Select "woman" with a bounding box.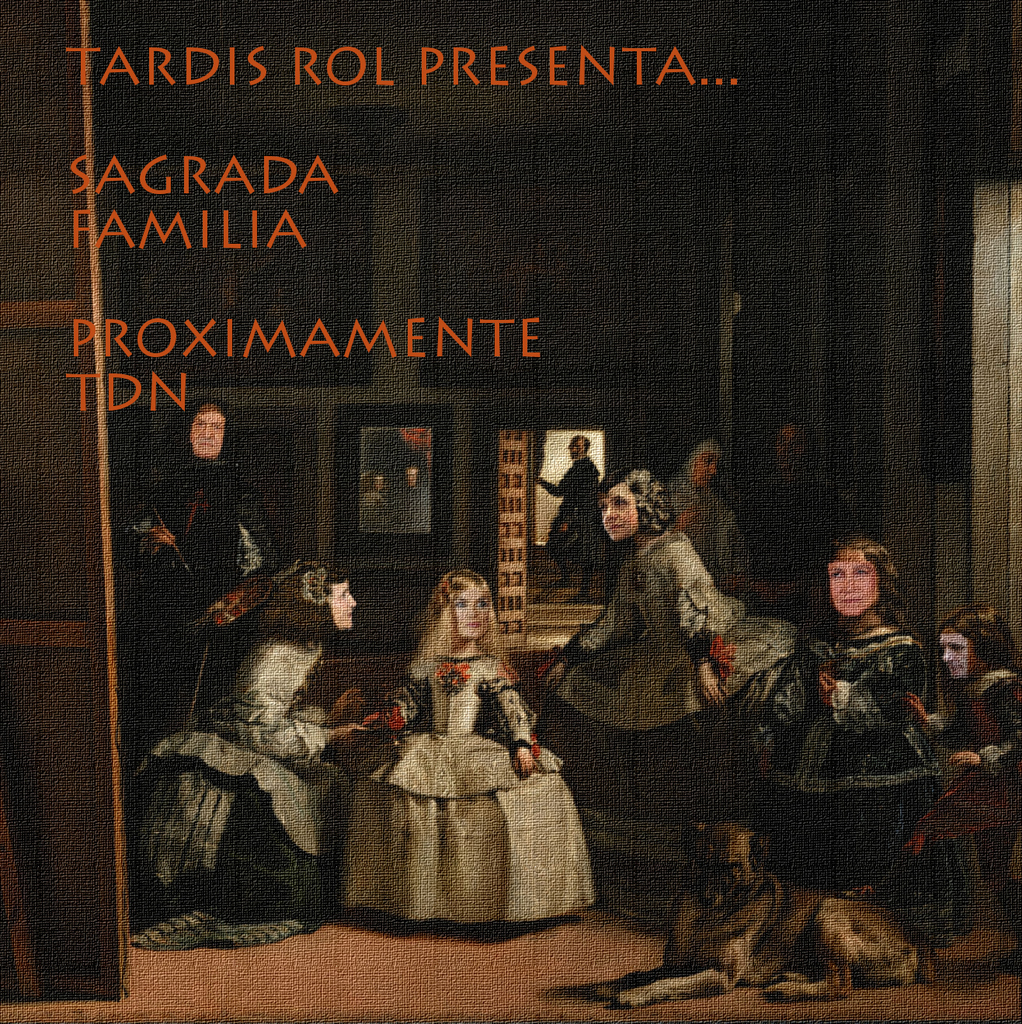
rect(670, 424, 749, 595).
